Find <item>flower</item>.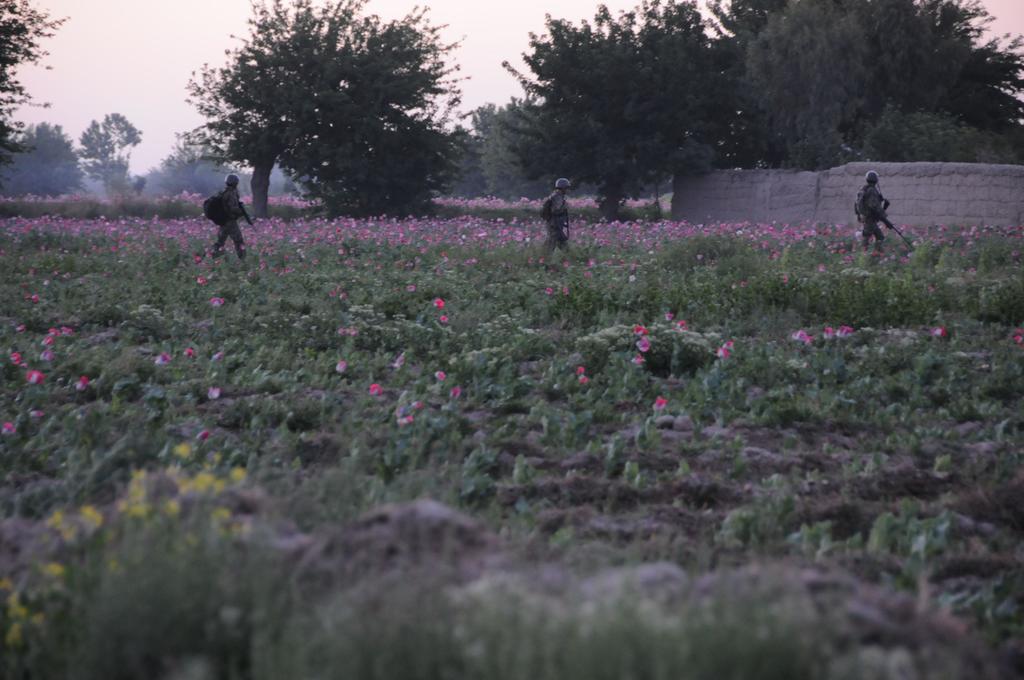
rect(935, 325, 948, 337).
